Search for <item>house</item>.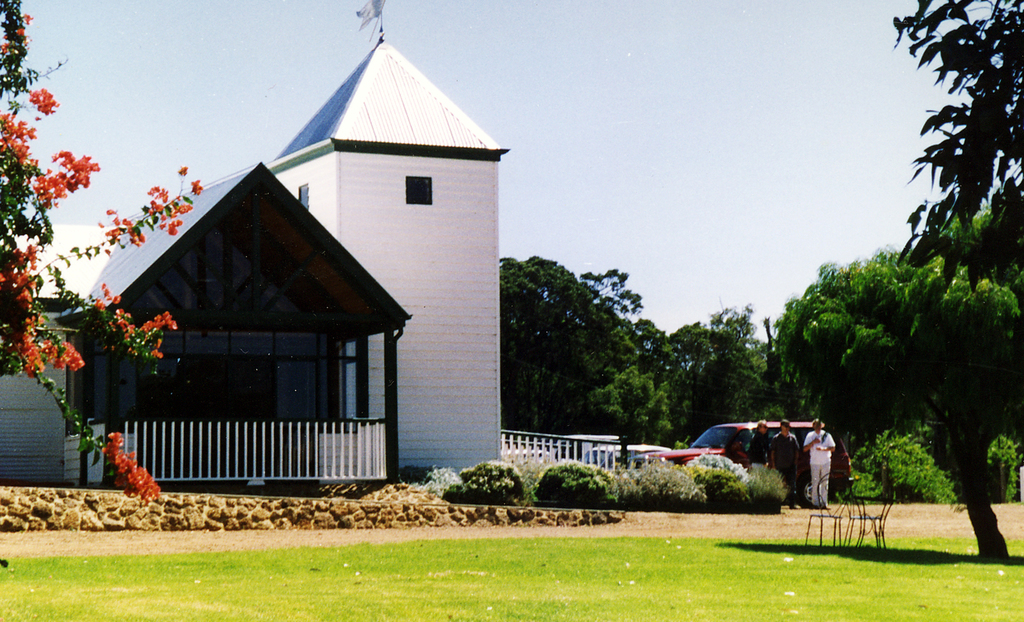
Found at (0,159,413,490).
